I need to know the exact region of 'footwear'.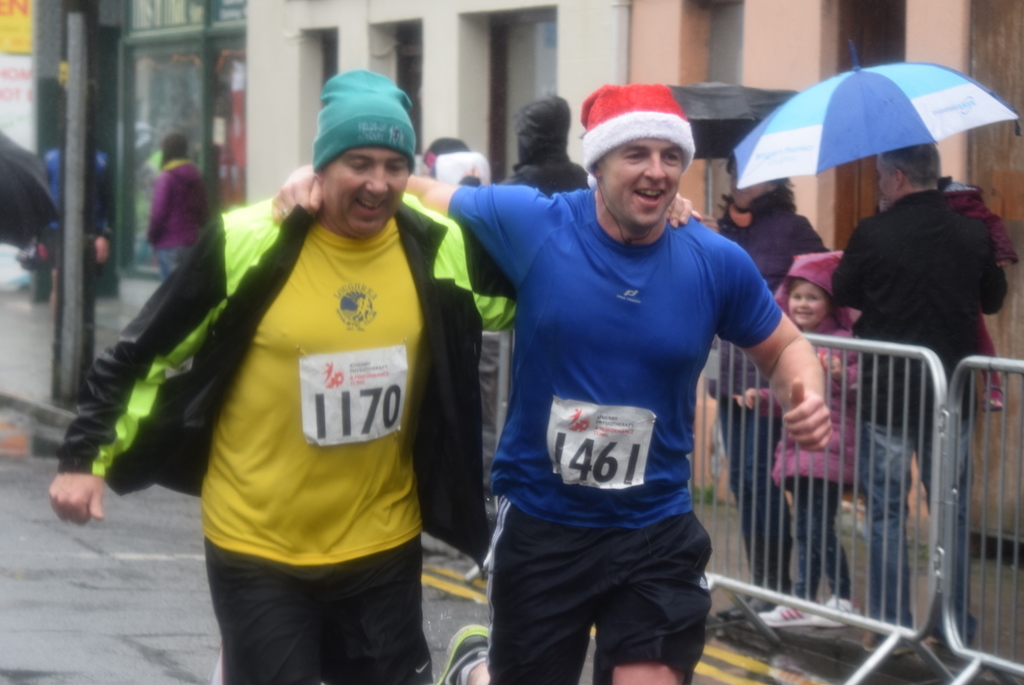
Region: bbox(441, 624, 490, 684).
